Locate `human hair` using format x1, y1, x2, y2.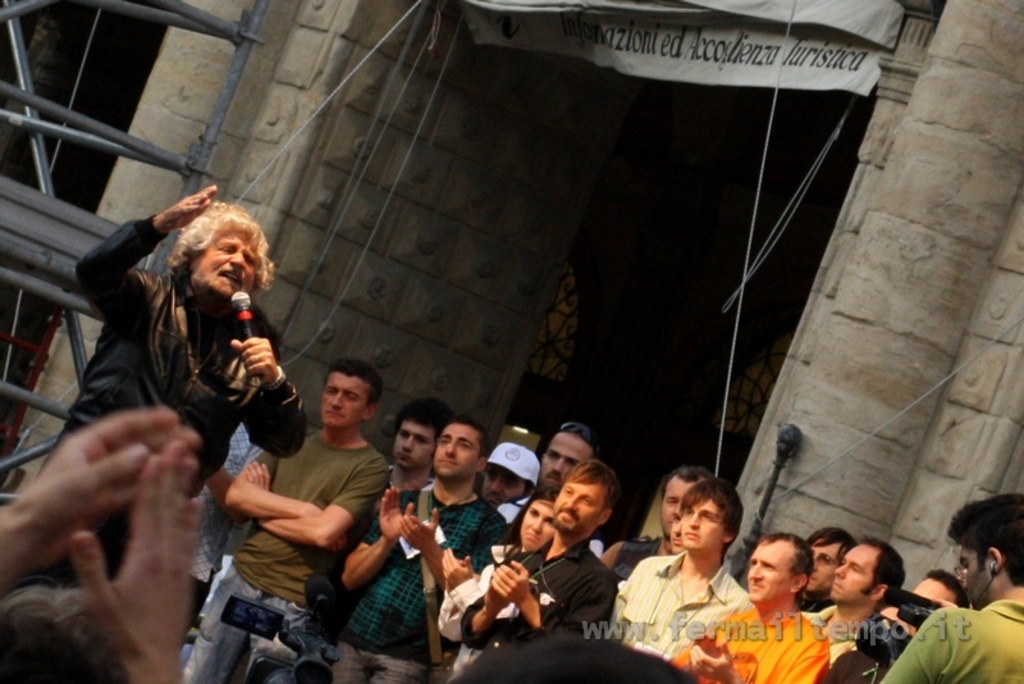
540, 424, 599, 455.
